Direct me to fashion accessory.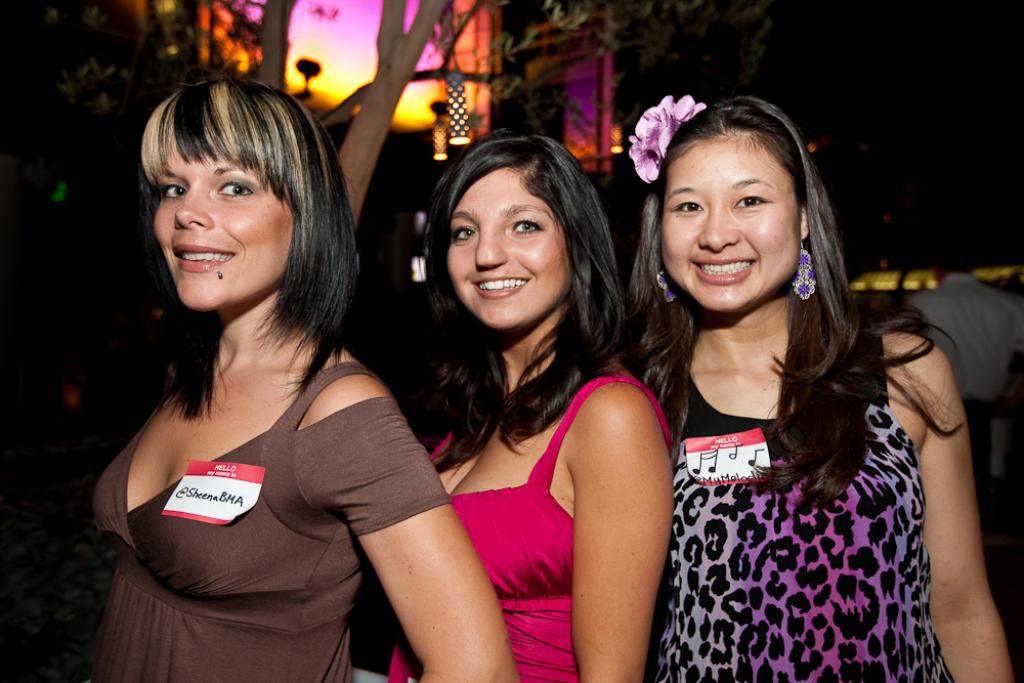
Direction: 787, 227, 823, 300.
